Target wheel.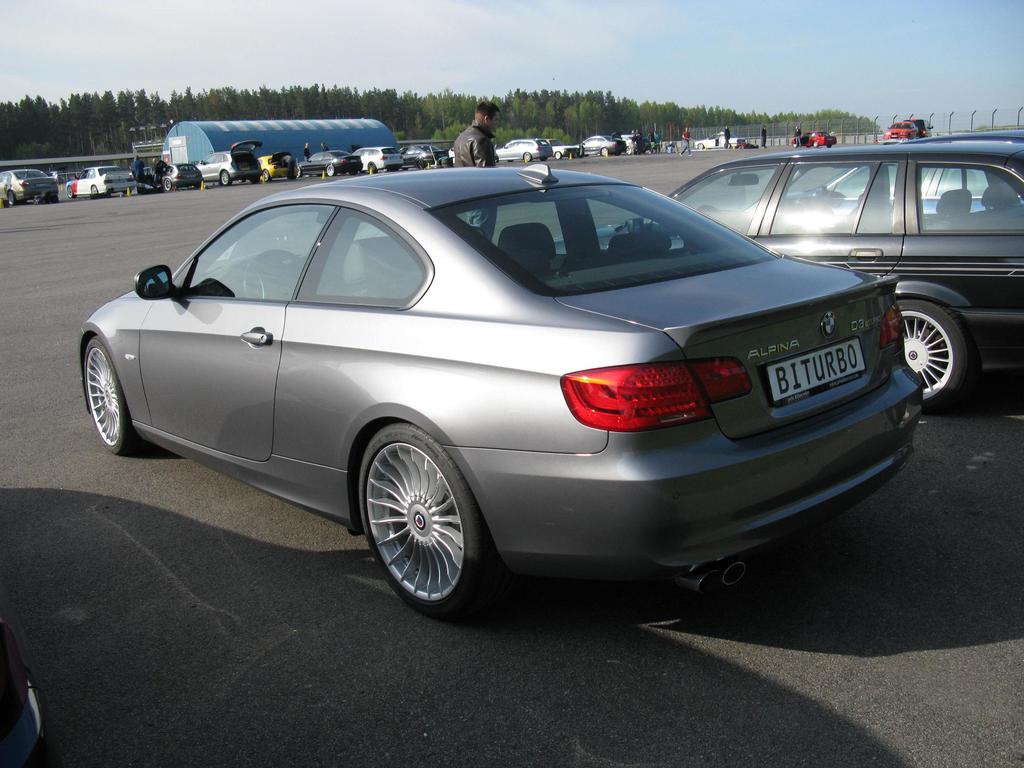
Target region: pyautogui.locateOnScreen(598, 147, 612, 160).
